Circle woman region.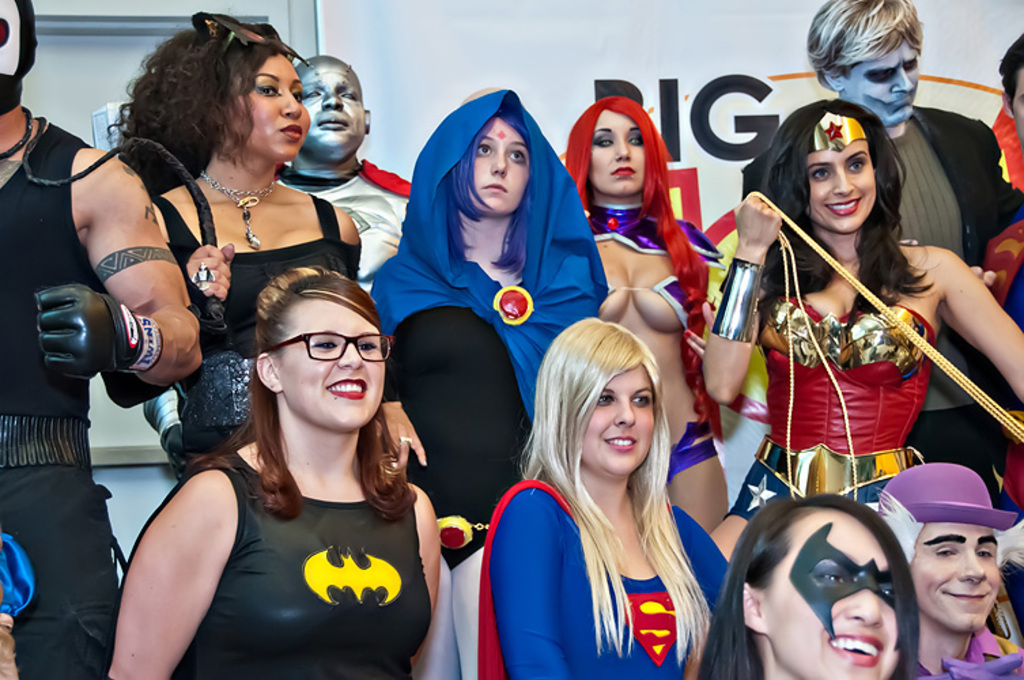
Region: {"x1": 102, "y1": 20, "x2": 426, "y2": 480}.
